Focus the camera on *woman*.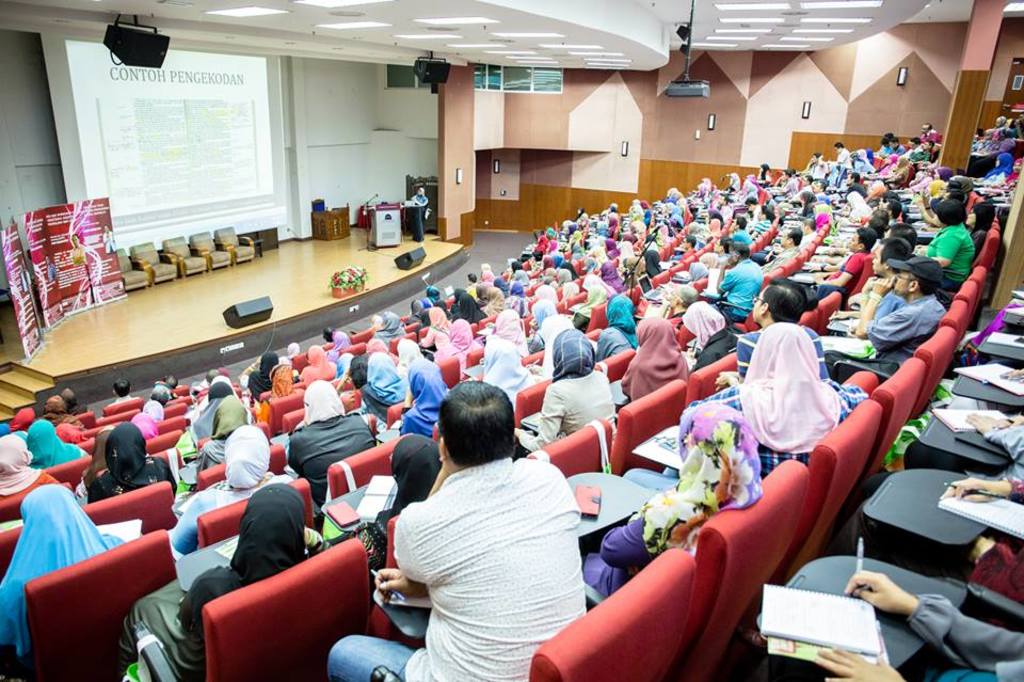
Focus region: bbox=[372, 335, 394, 359].
